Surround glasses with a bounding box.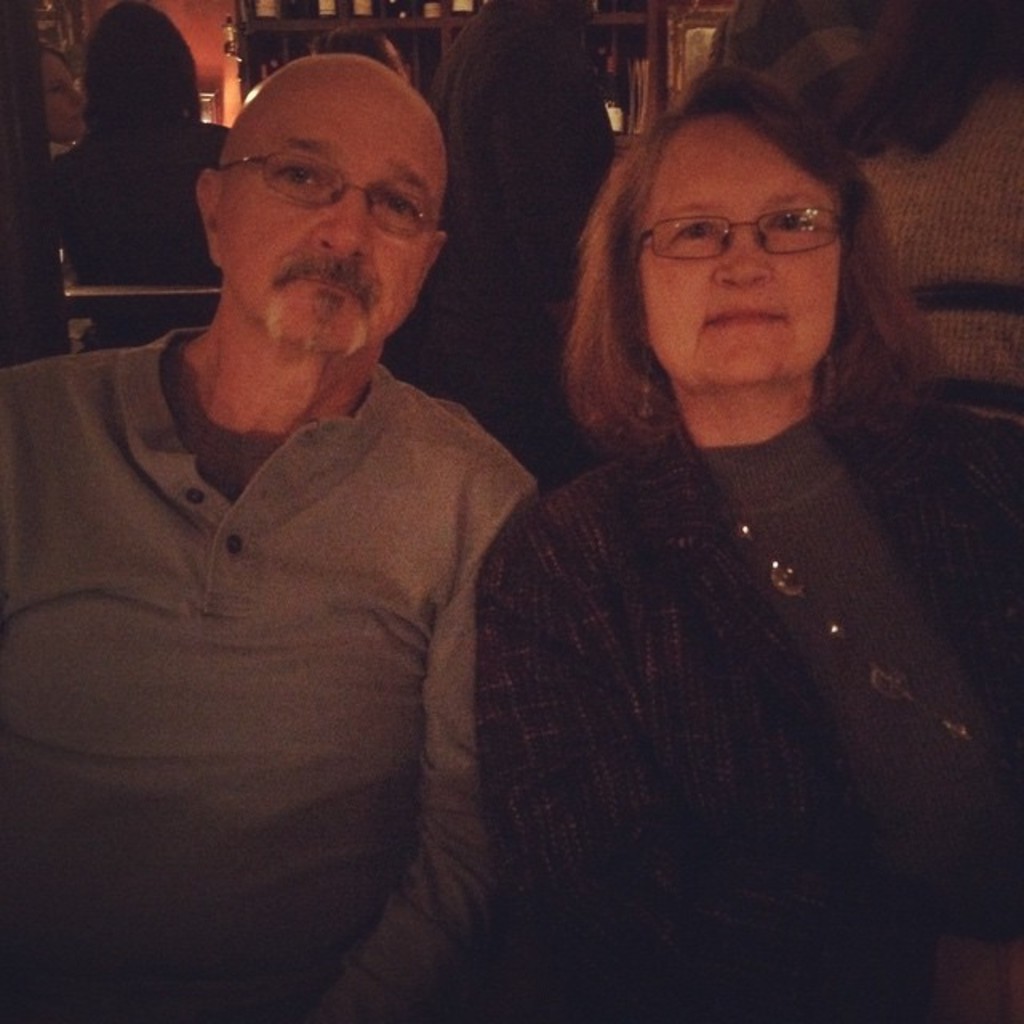
637/182/869/264.
